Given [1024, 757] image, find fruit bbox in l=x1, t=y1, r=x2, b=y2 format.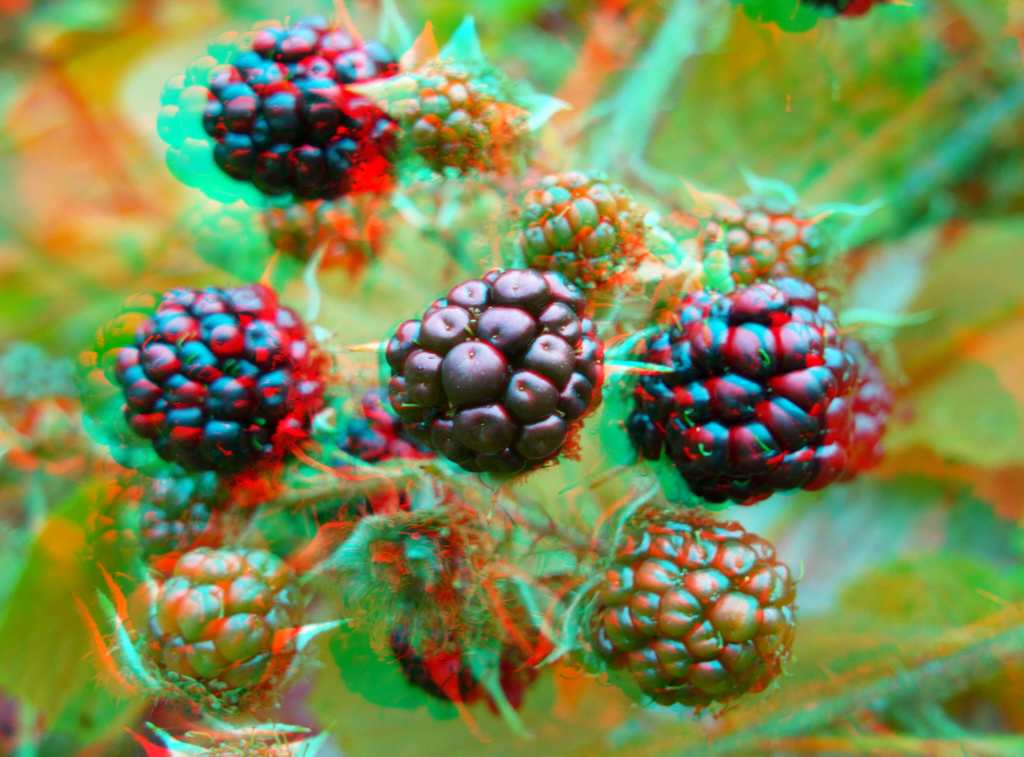
l=121, t=536, r=314, b=725.
